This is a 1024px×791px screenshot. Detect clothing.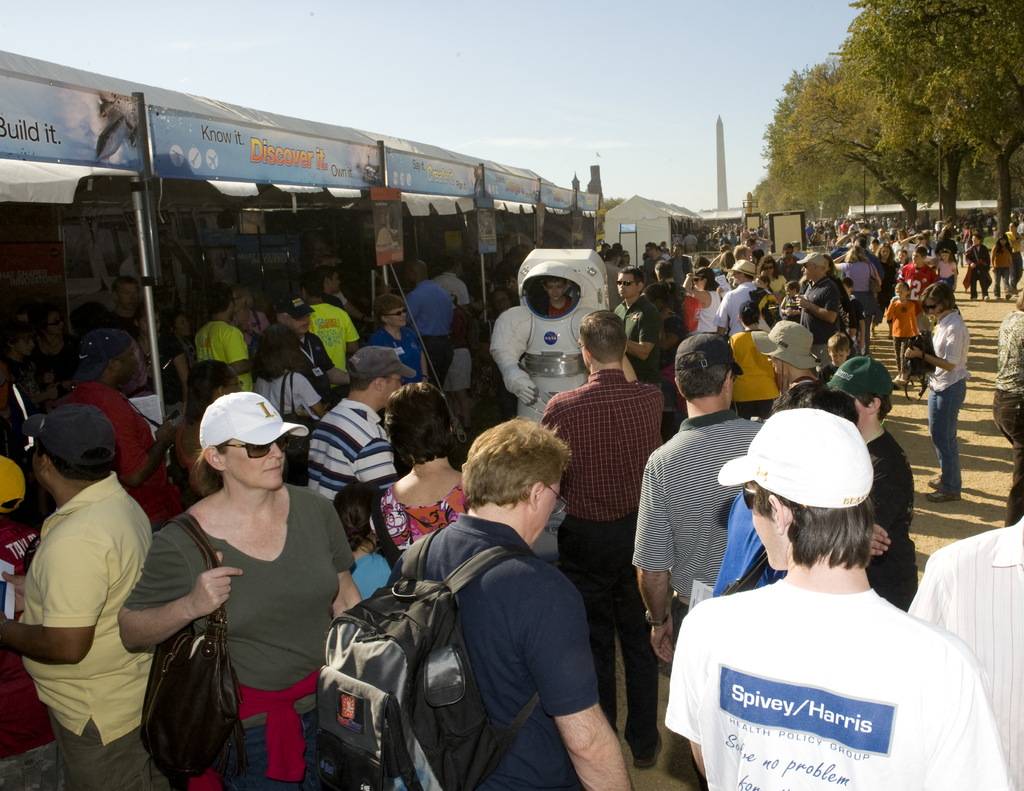
546:364:671:763.
